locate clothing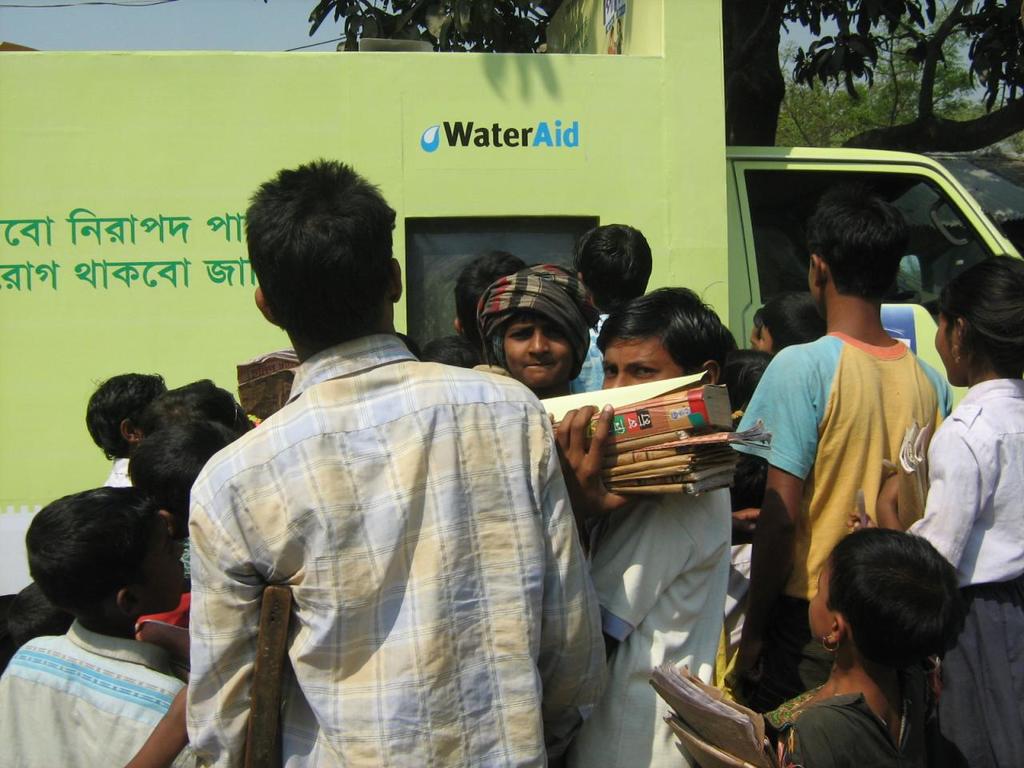
pyautogui.locateOnScreen(150, 266, 598, 766)
